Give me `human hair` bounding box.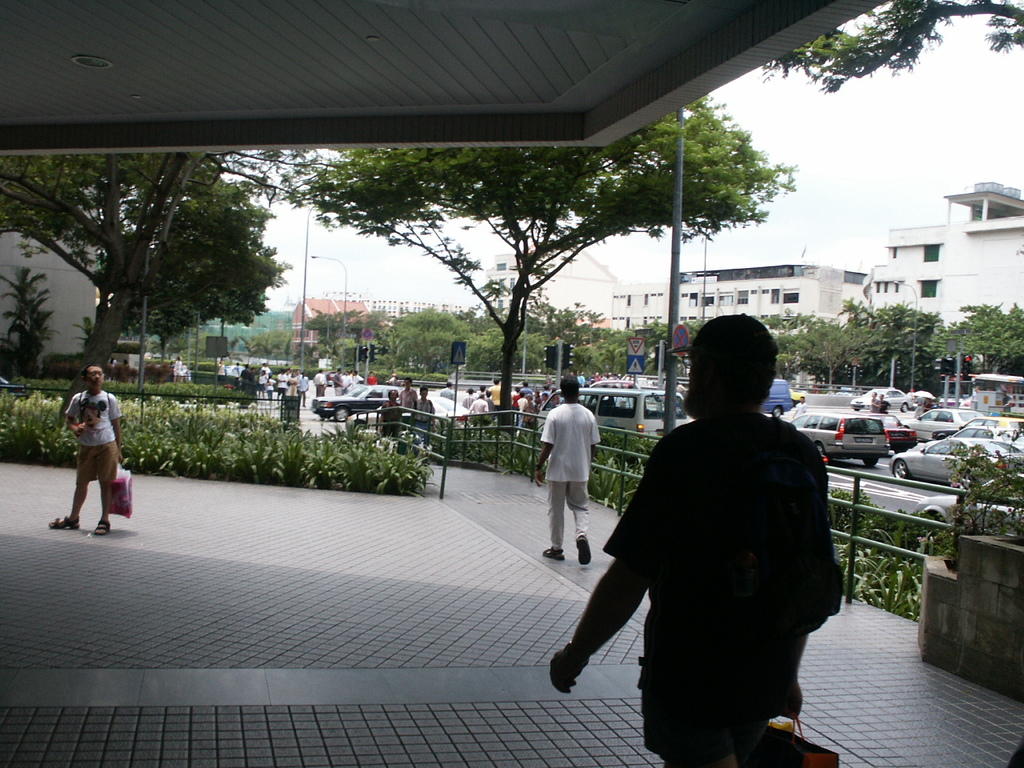
select_region(559, 378, 577, 405).
